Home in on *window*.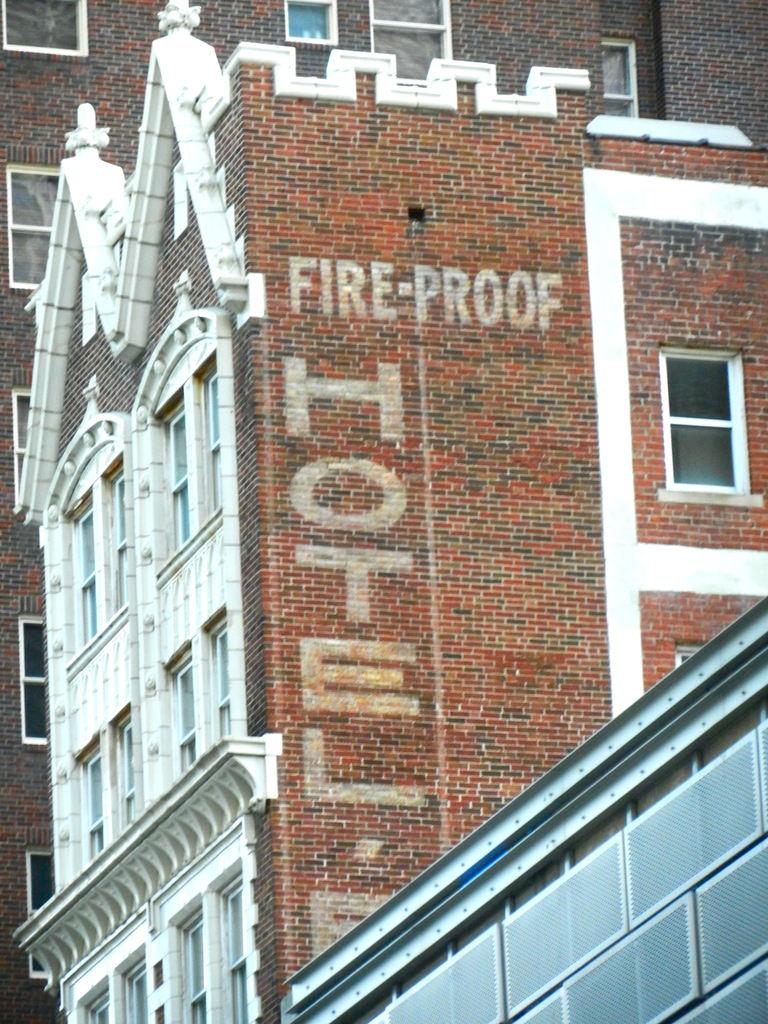
Homed in at [left=605, top=41, right=638, bottom=124].
